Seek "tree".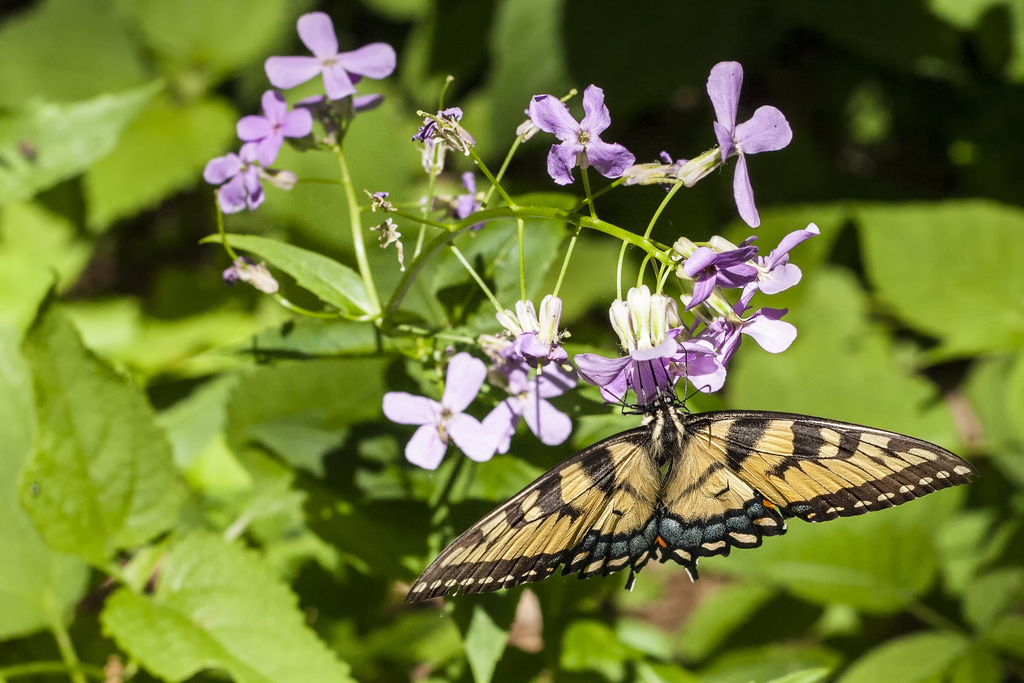
<box>52,0,988,668</box>.
